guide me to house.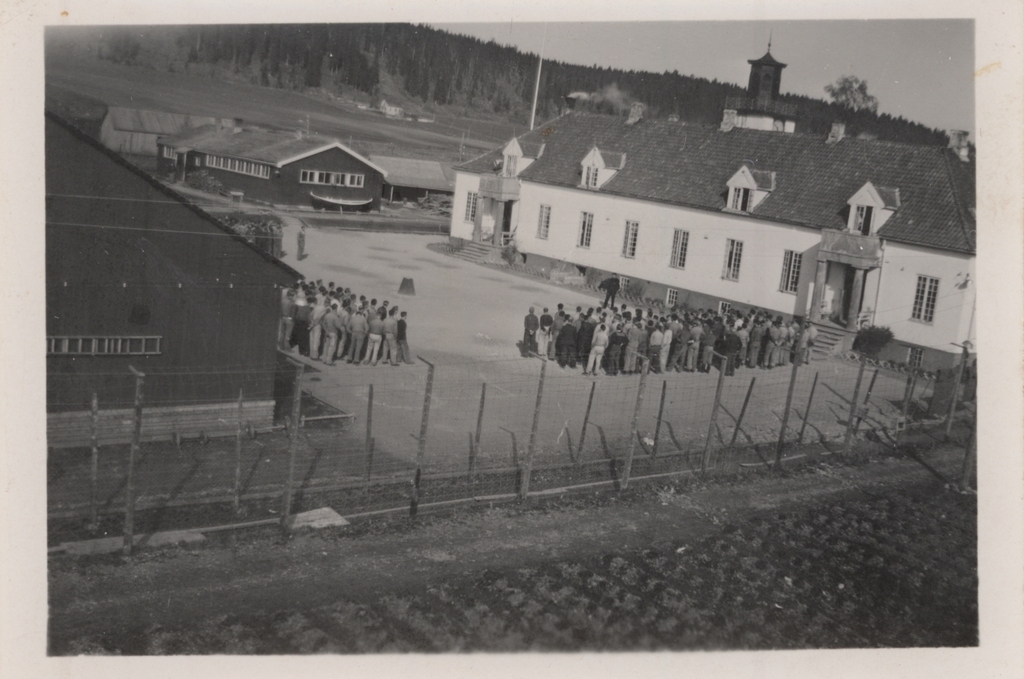
Guidance: [x1=48, y1=112, x2=298, y2=454].
